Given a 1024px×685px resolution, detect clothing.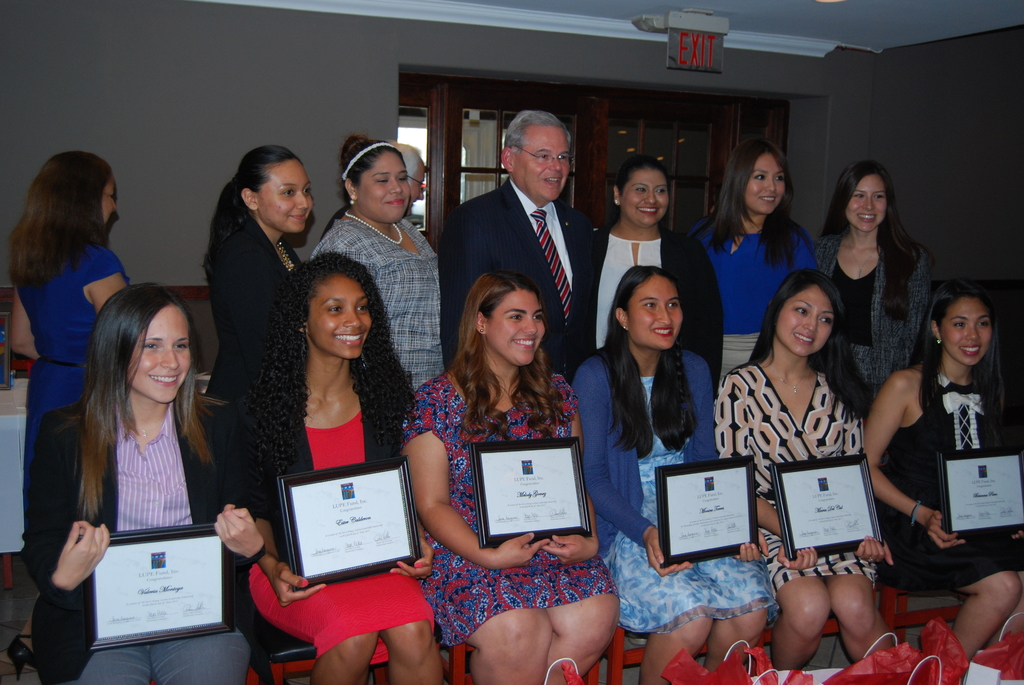
<region>15, 404, 254, 684</region>.
